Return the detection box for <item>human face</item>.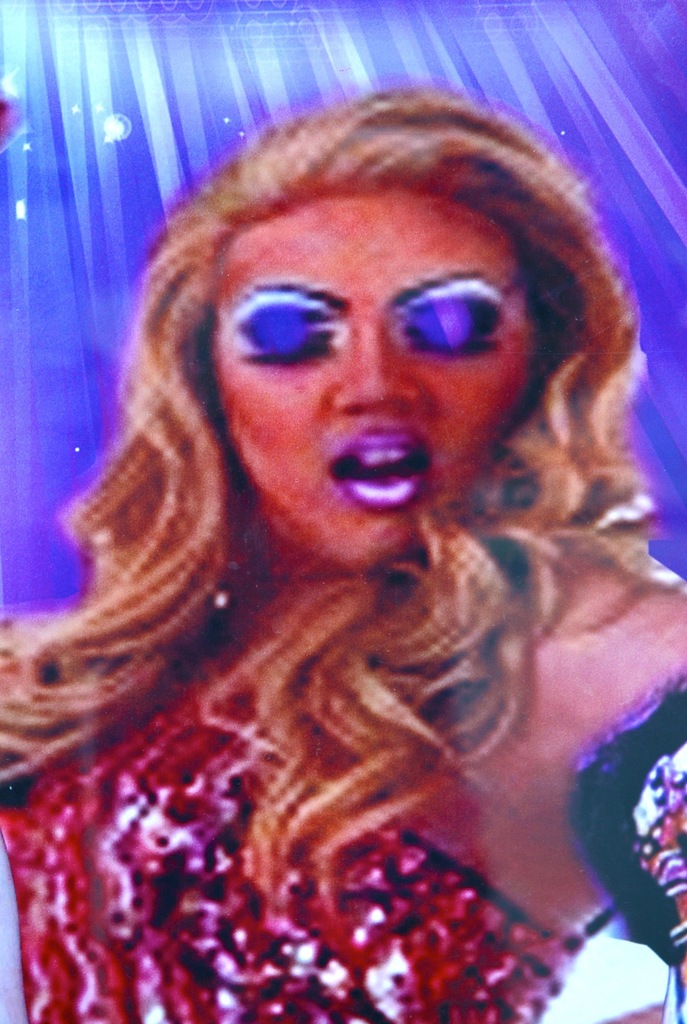
[x1=212, y1=193, x2=537, y2=562].
